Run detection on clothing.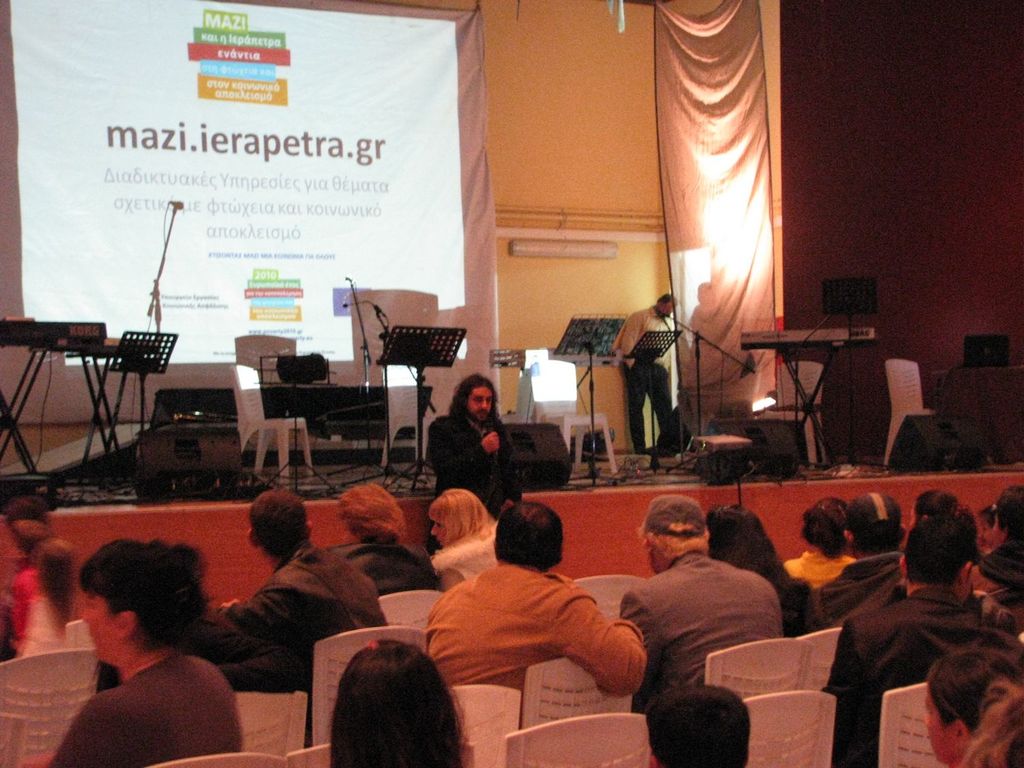
Result: [197, 541, 393, 750].
